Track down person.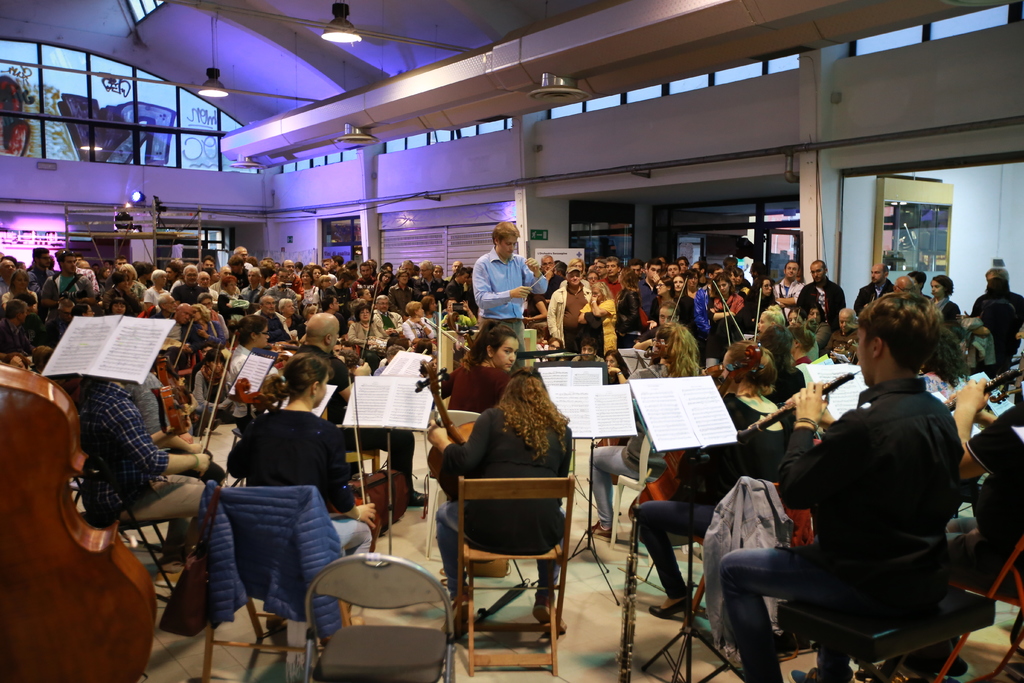
Tracked to BBox(425, 357, 572, 642).
